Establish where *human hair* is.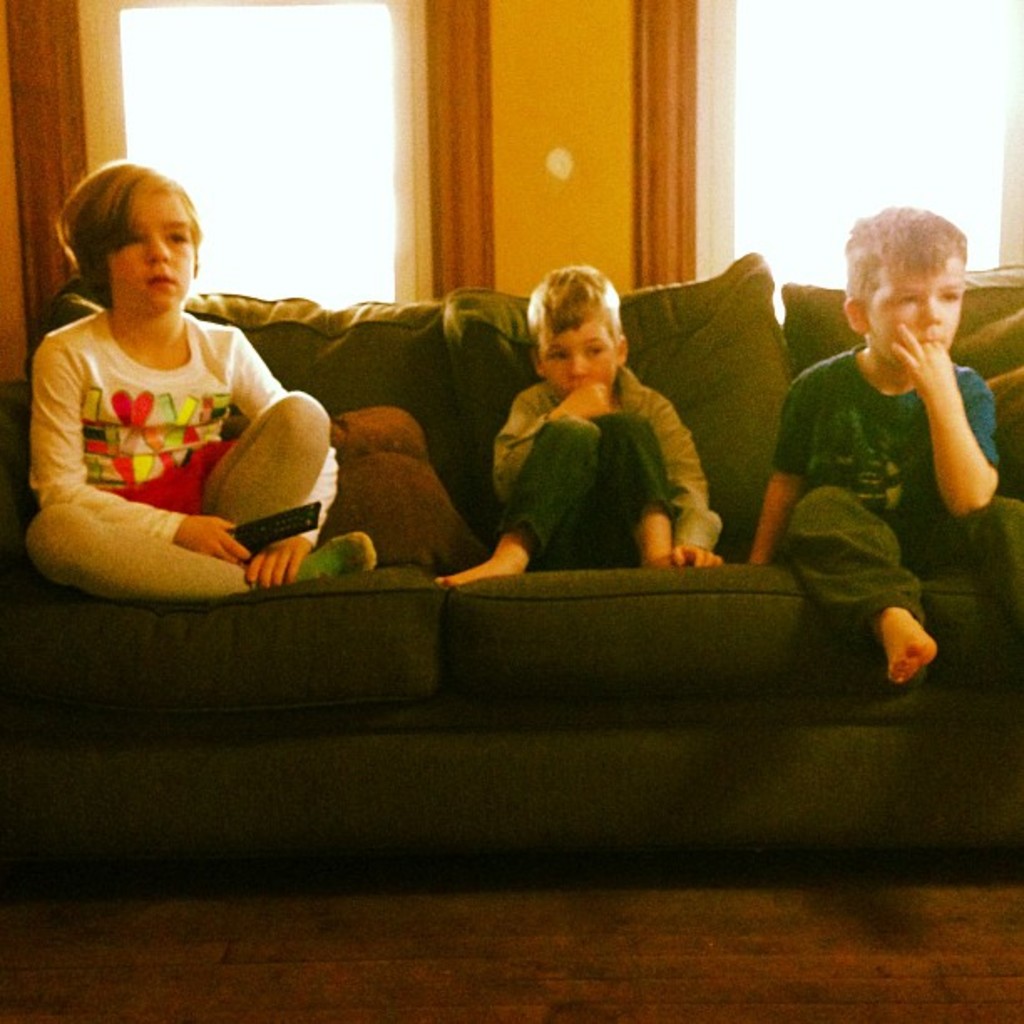
Established at rect(522, 263, 624, 356).
